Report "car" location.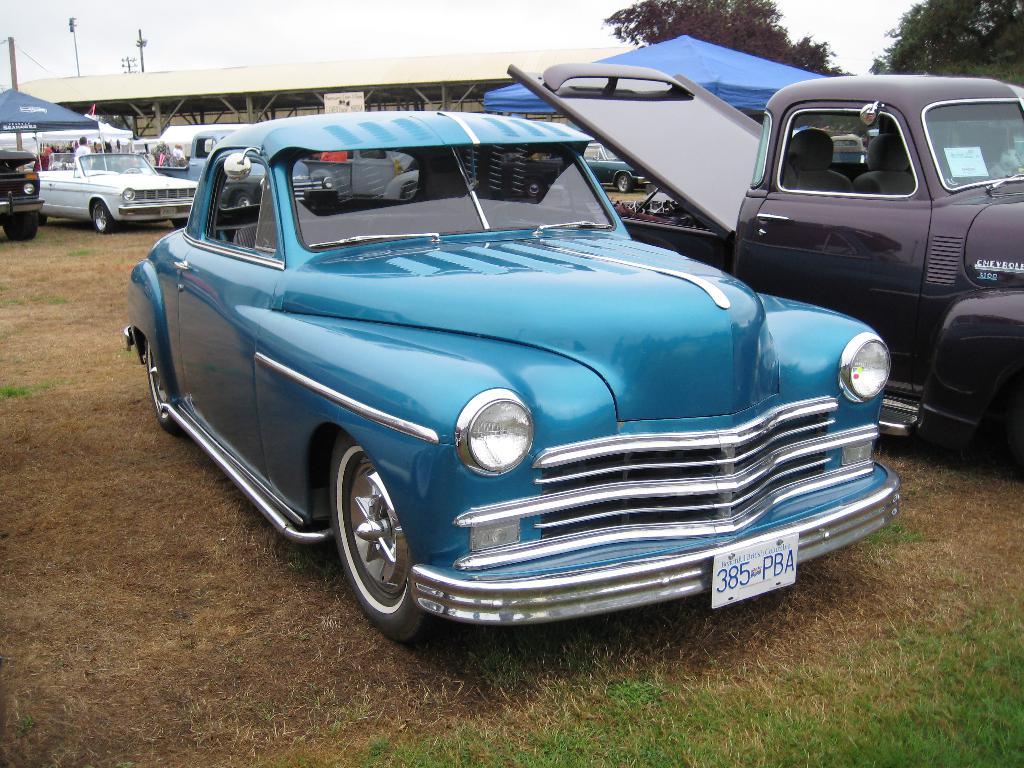
Report: (x1=150, y1=131, x2=348, y2=211).
